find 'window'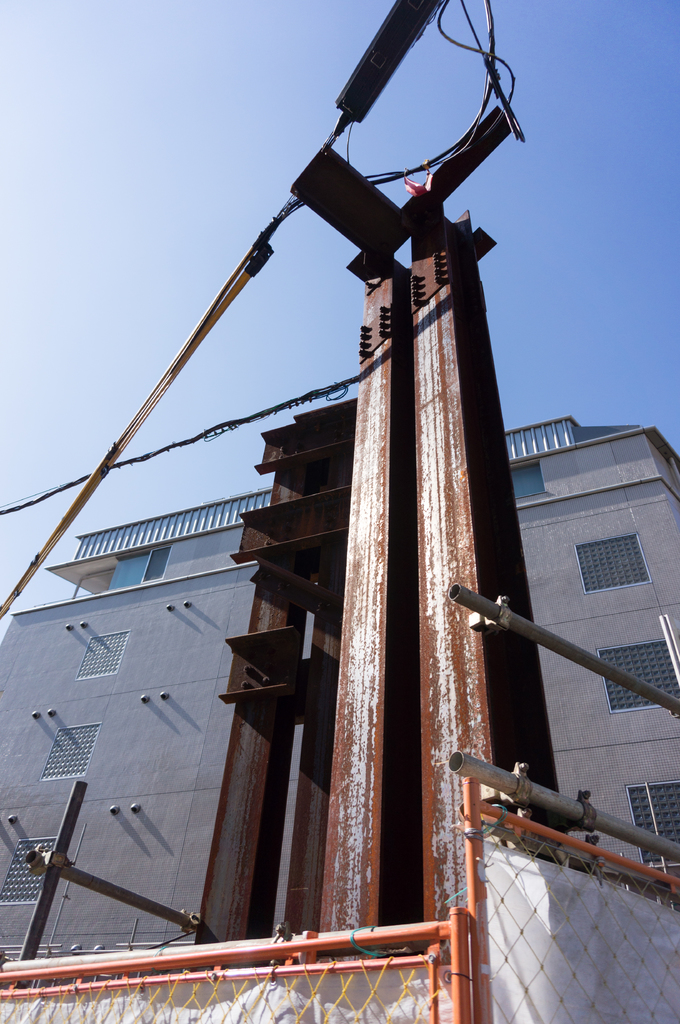
{"x1": 0, "y1": 838, "x2": 56, "y2": 908}
